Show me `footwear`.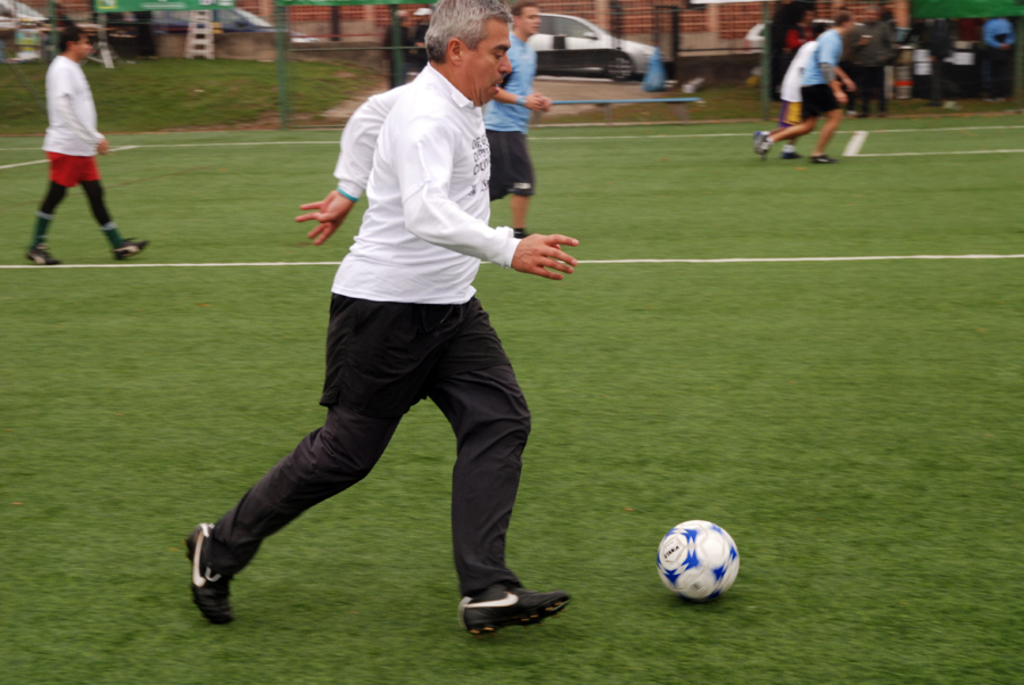
`footwear` is here: left=454, top=580, right=575, bottom=639.
